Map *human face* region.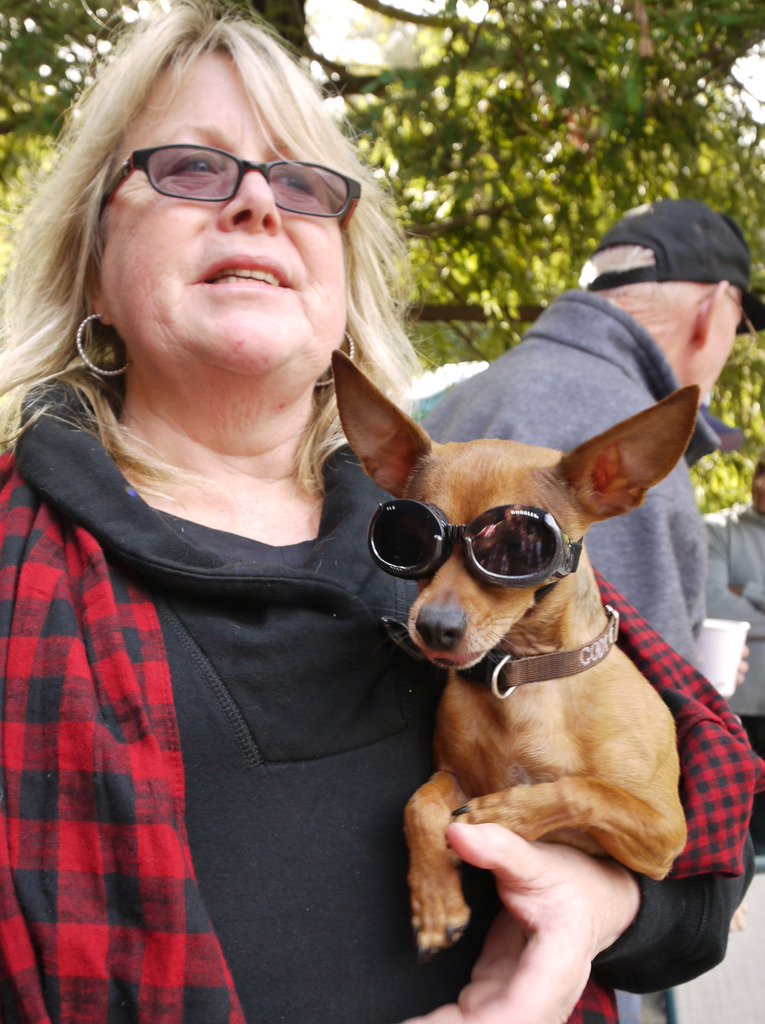
Mapped to 700, 308, 741, 413.
